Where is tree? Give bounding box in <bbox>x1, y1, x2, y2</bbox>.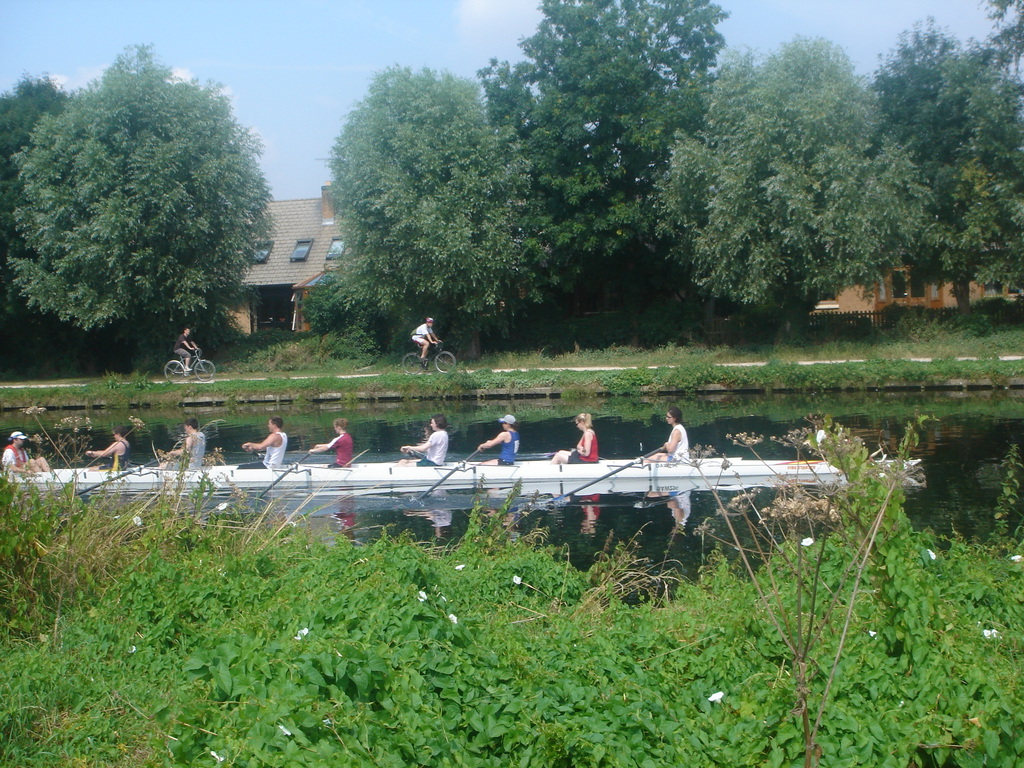
<bbox>860, 15, 1023, 324</bbox>.
